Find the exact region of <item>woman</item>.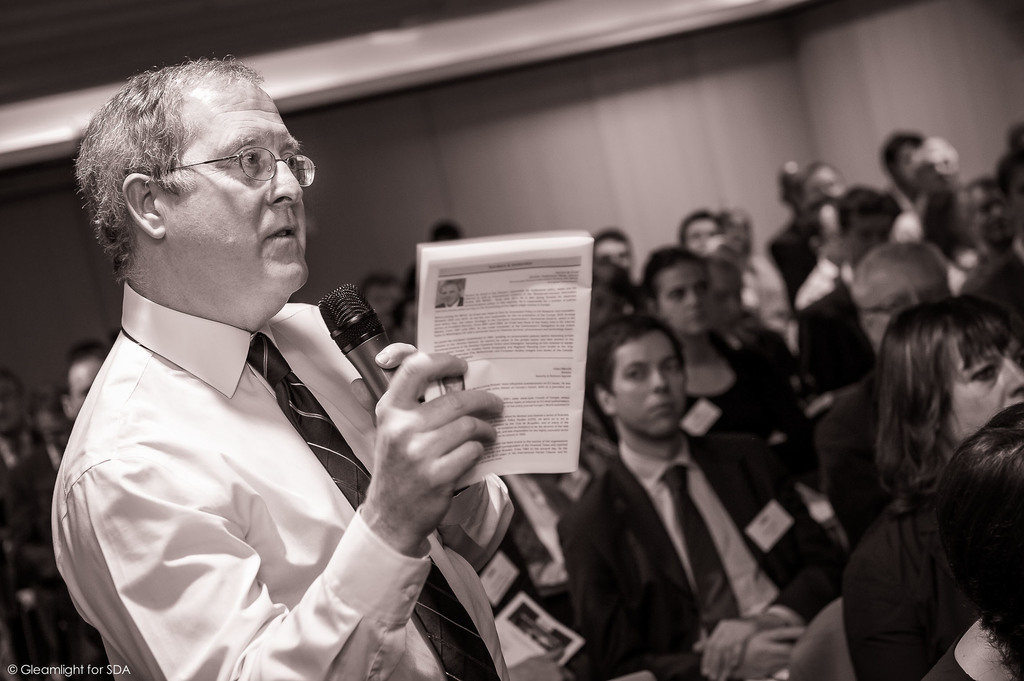
Exact region: l=635, t=240, r=845, b=607.
